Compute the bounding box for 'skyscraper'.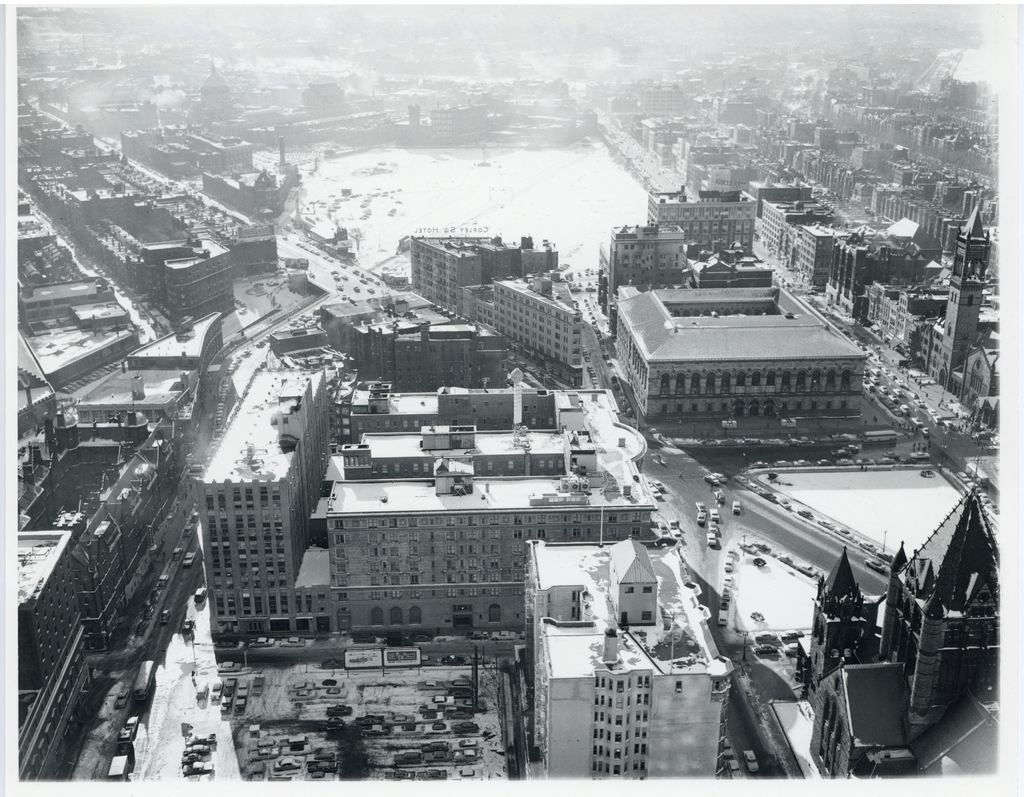
[x1=188, y1=353, x2=637, y2=666].
